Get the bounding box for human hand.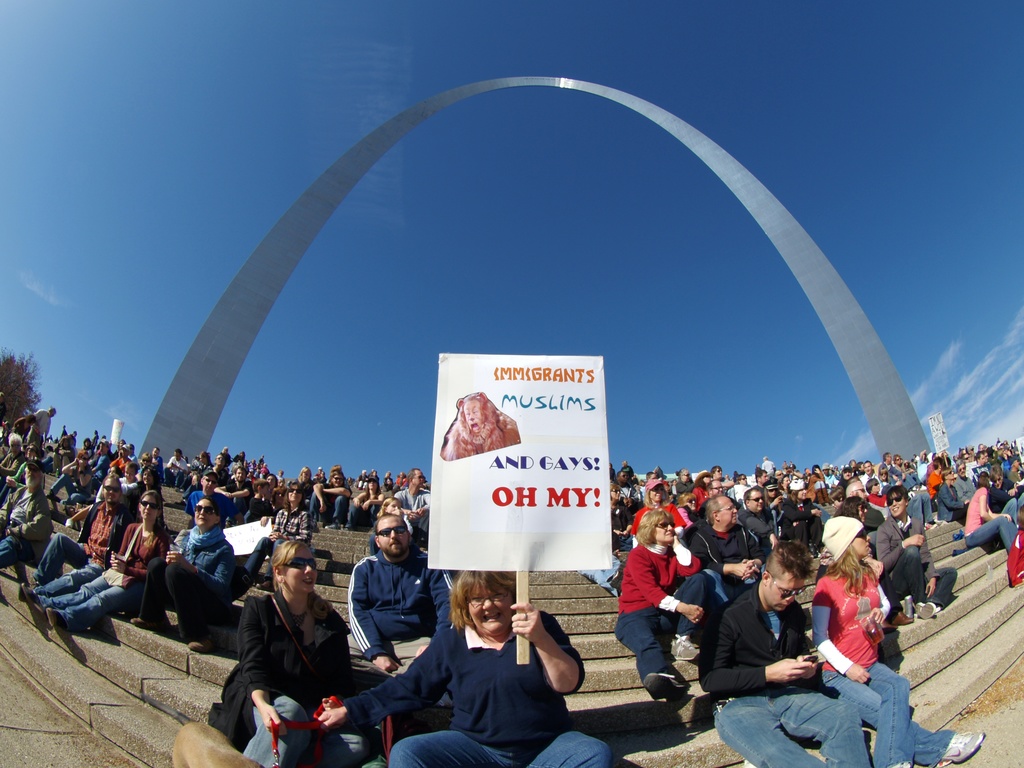
<box>149,458,161,465</box>.
